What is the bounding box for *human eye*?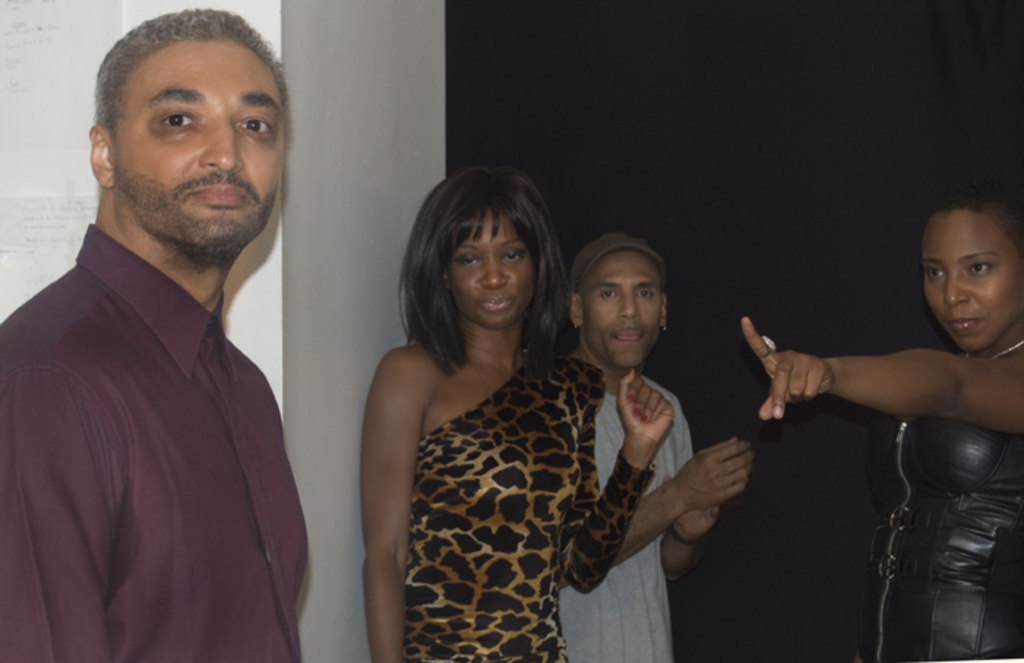
bbox=(238, 111, 279, 141).
